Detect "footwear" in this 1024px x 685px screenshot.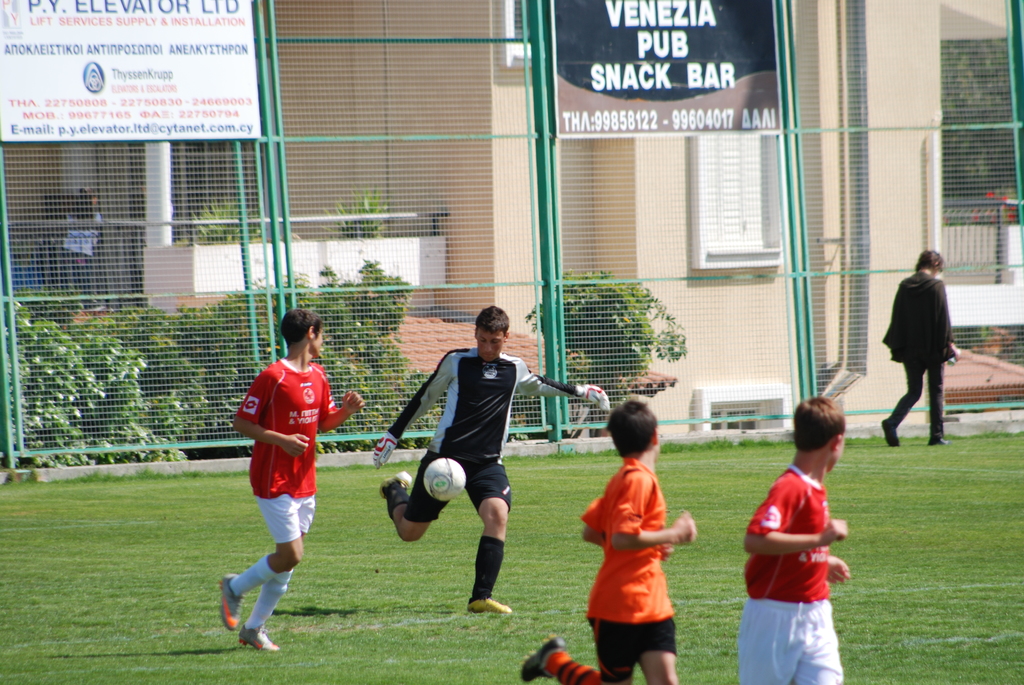
Detection: locate(468, 592, 522, 620).
